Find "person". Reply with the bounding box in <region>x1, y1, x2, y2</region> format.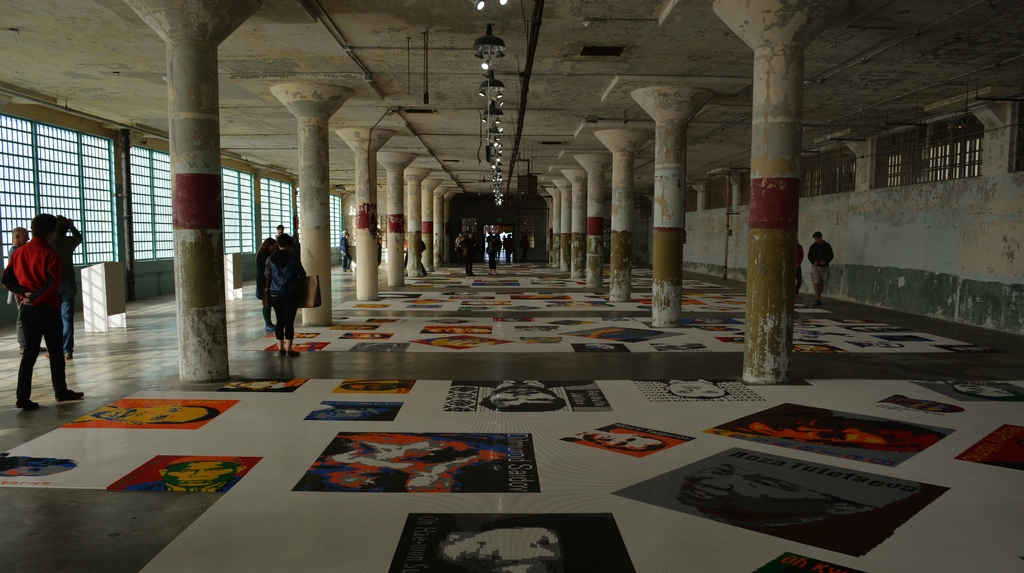
<region>487, 236, 499, 274</region>.
